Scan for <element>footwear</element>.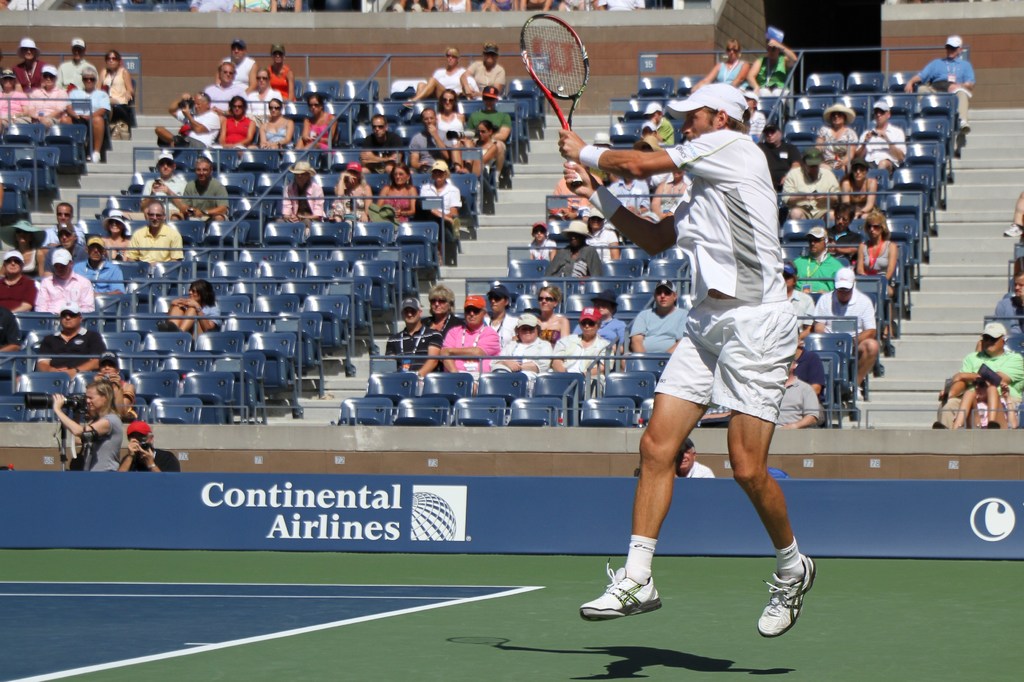
Scan result: (left=852, top=382, right=865, bottom=400).
